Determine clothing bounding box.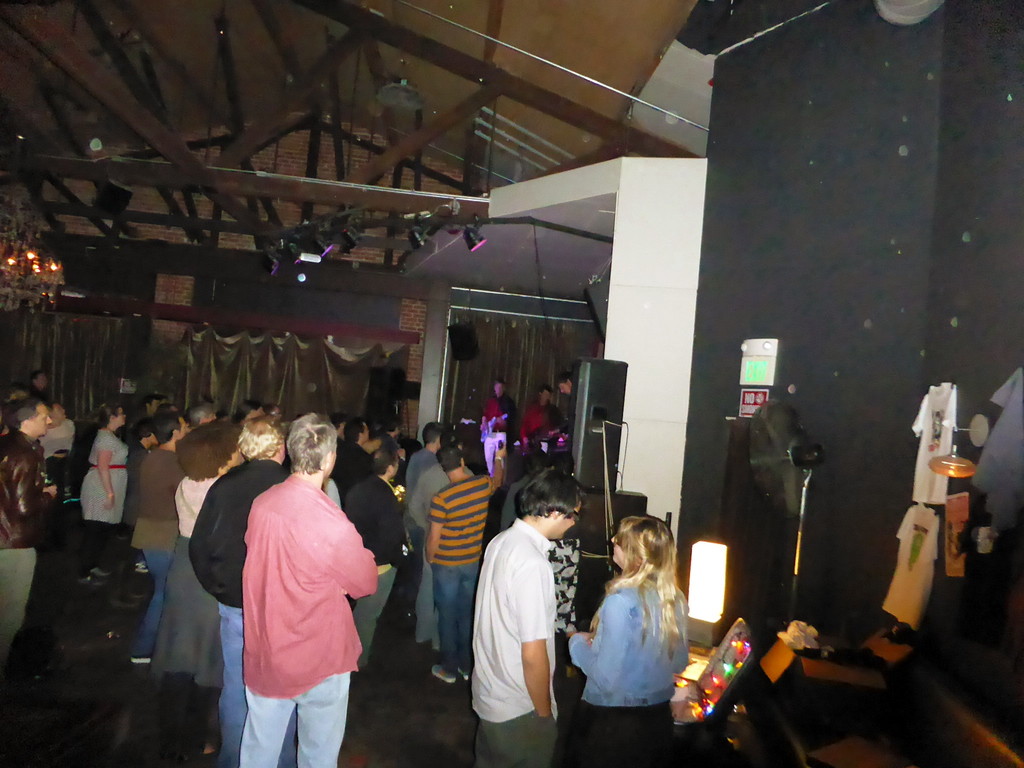
Determined: {"left": 463, "top": 522, "right": 559, "bottom": 758}.
